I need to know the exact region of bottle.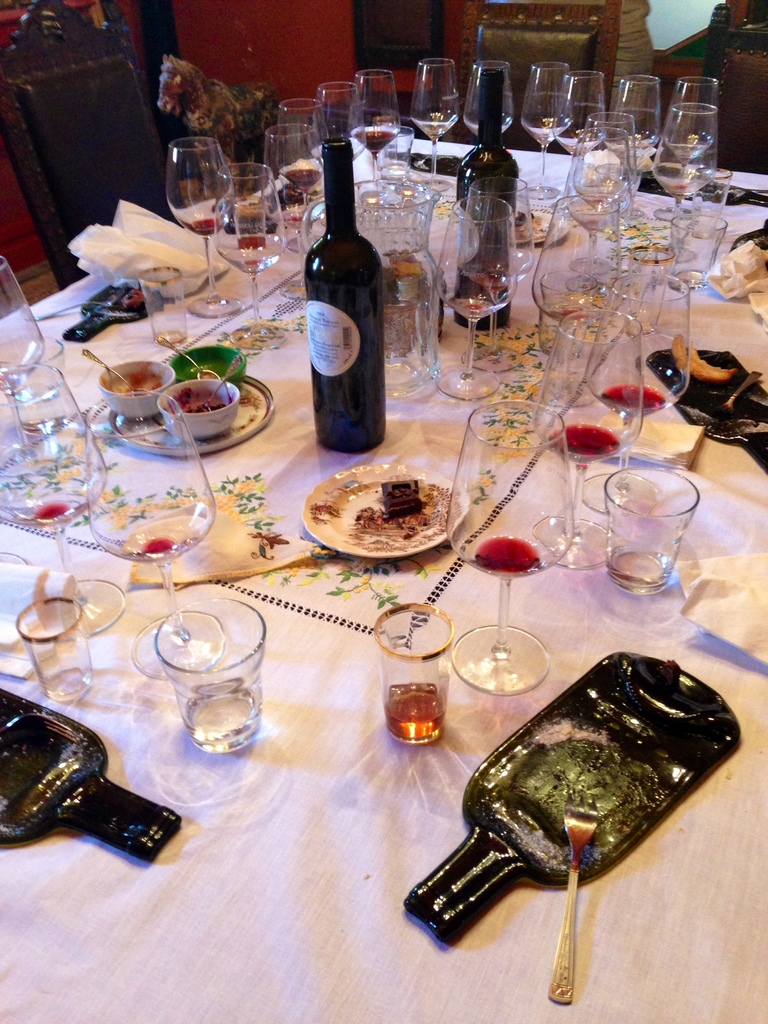
Region: <bbox>645, 349, 767, 476</bbox>.
